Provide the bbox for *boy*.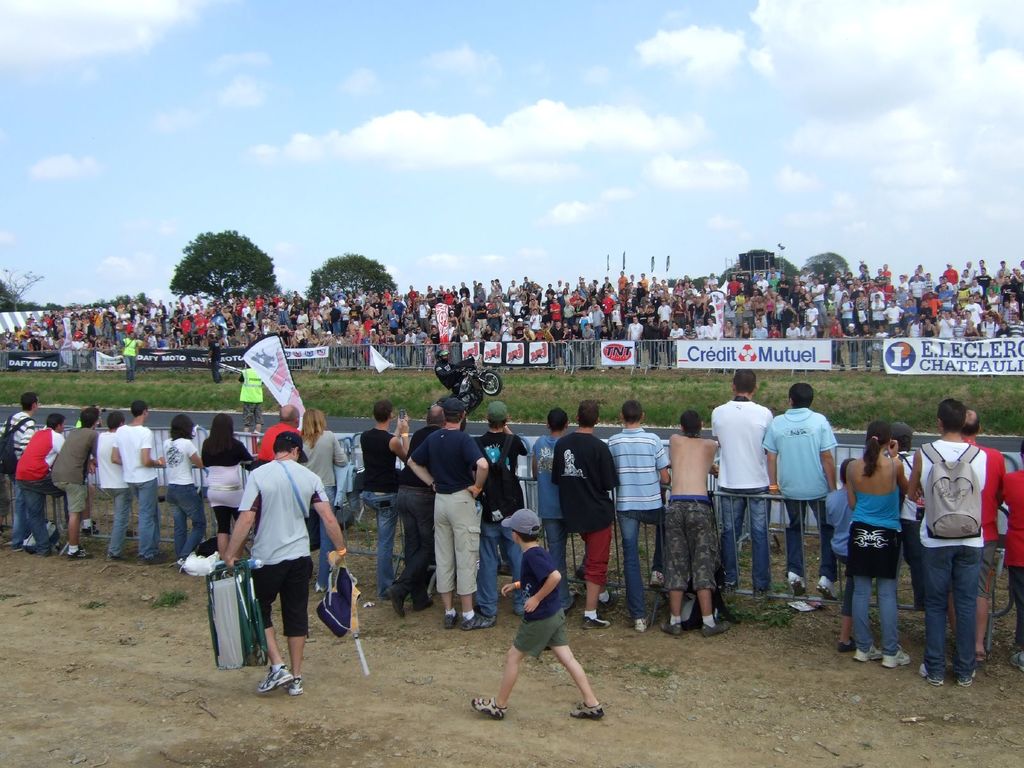
bbox=(475, 399, 531, 616).
